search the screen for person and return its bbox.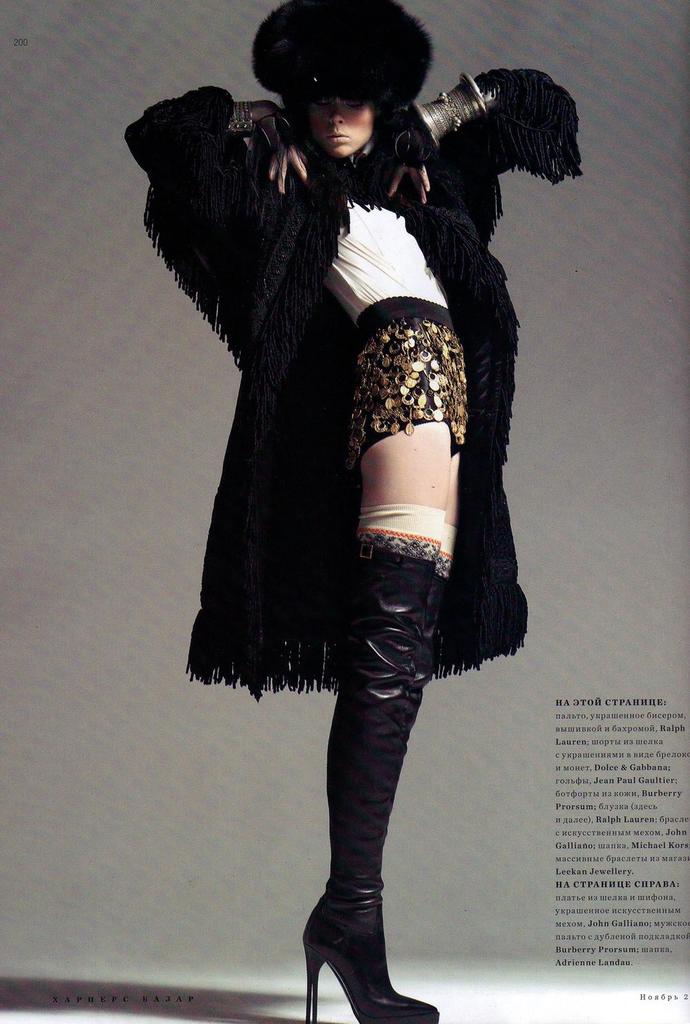
Found: bbox(122, 0, 584, 1023).
